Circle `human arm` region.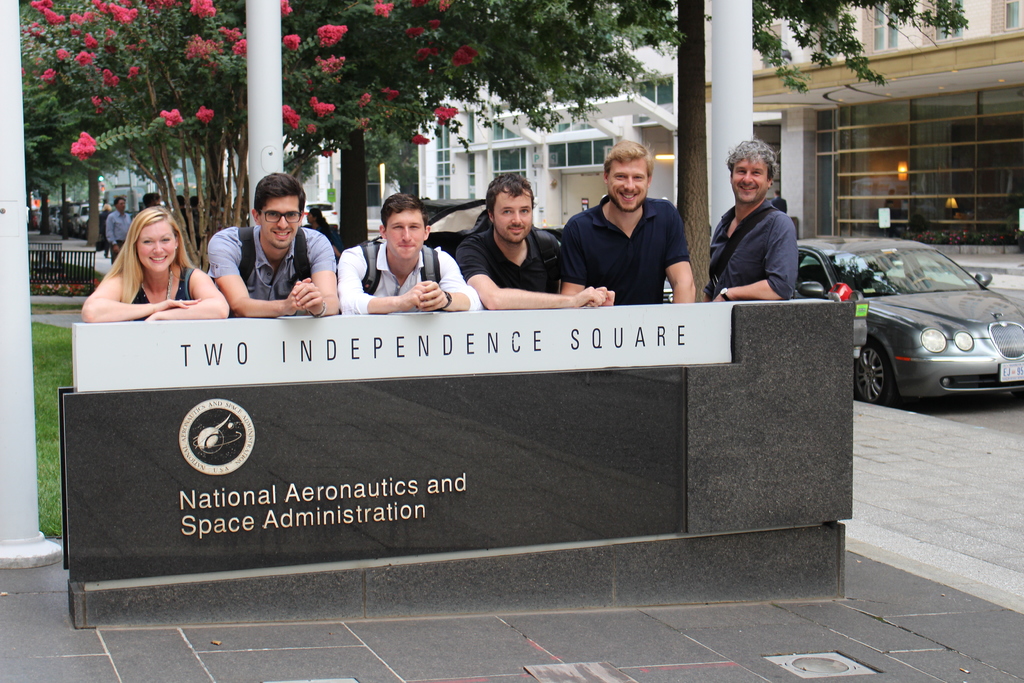
Region: rect(211, 231, 308, 324).
